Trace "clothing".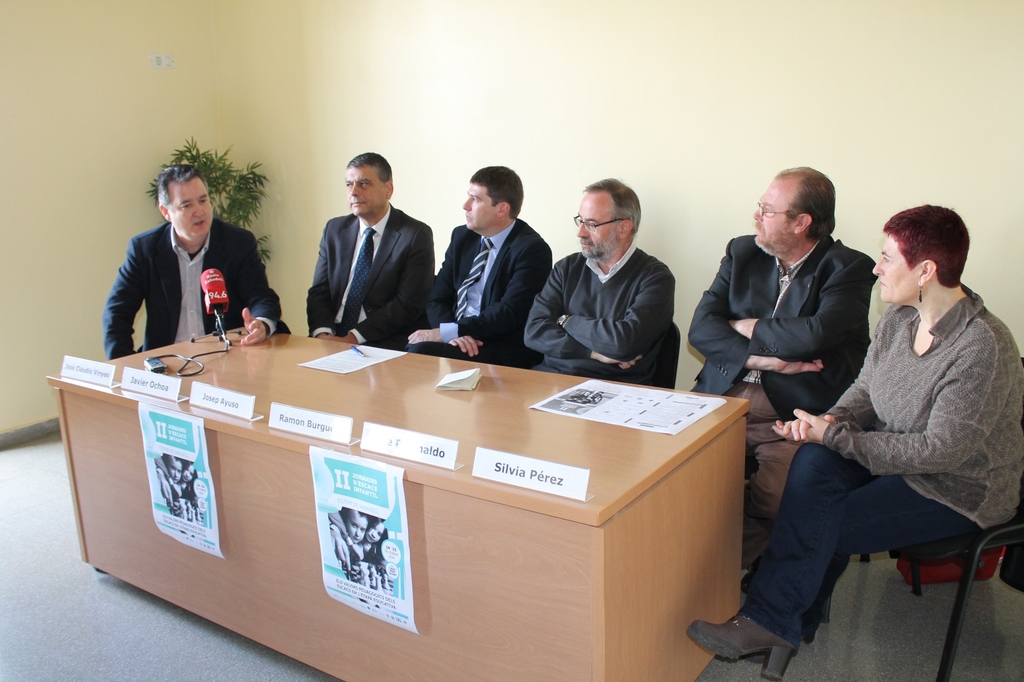
Traced to left=403, top=216, right=550, bottom=366.
